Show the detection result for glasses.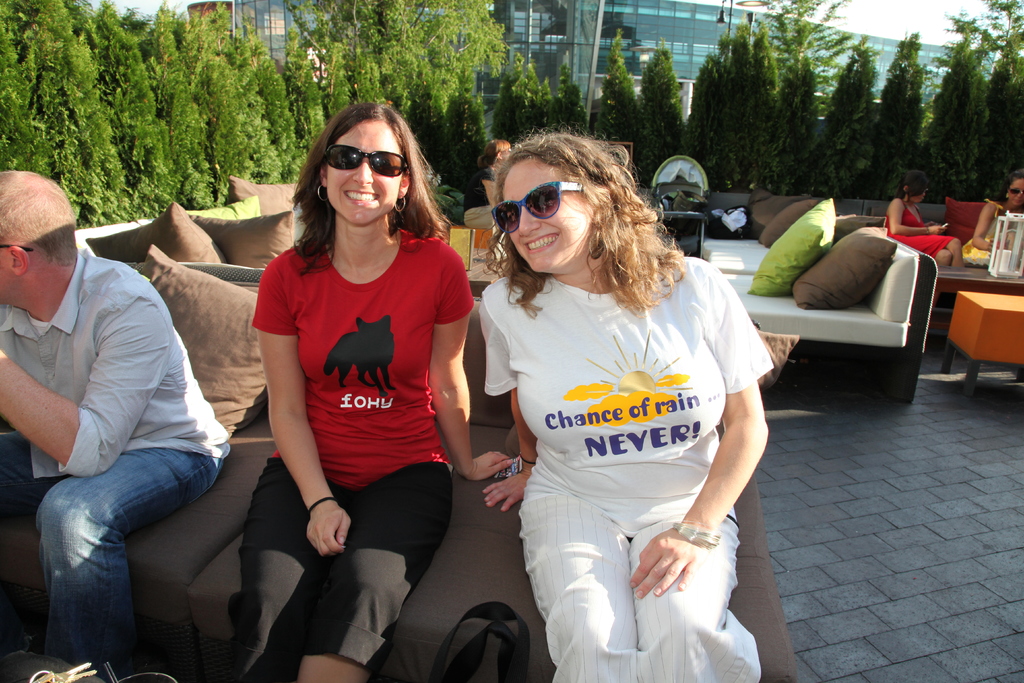
(490,176,581,240).
